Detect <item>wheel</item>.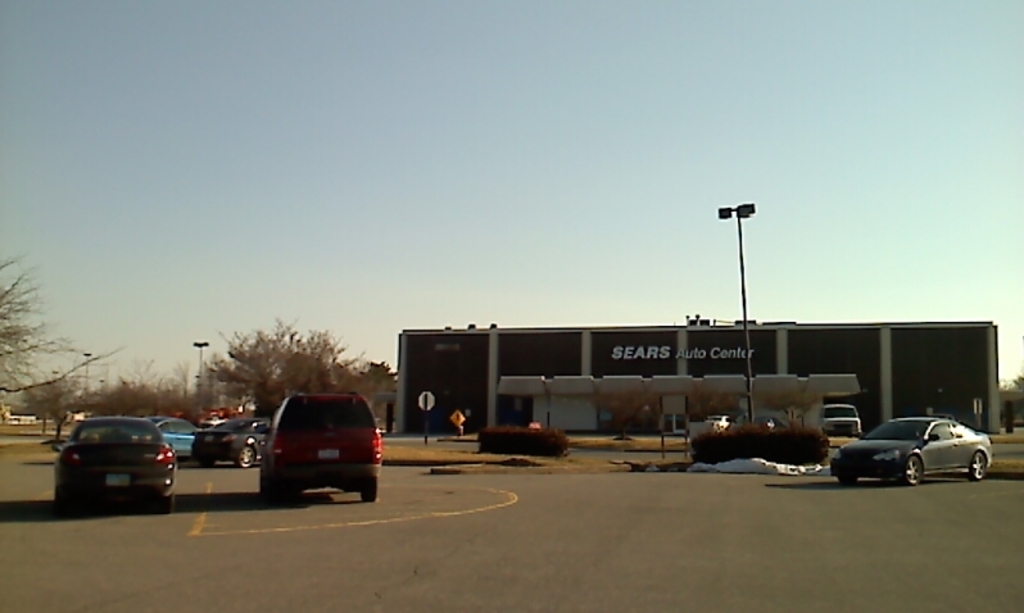
Detected at box=[971, 454, 984, 480].
